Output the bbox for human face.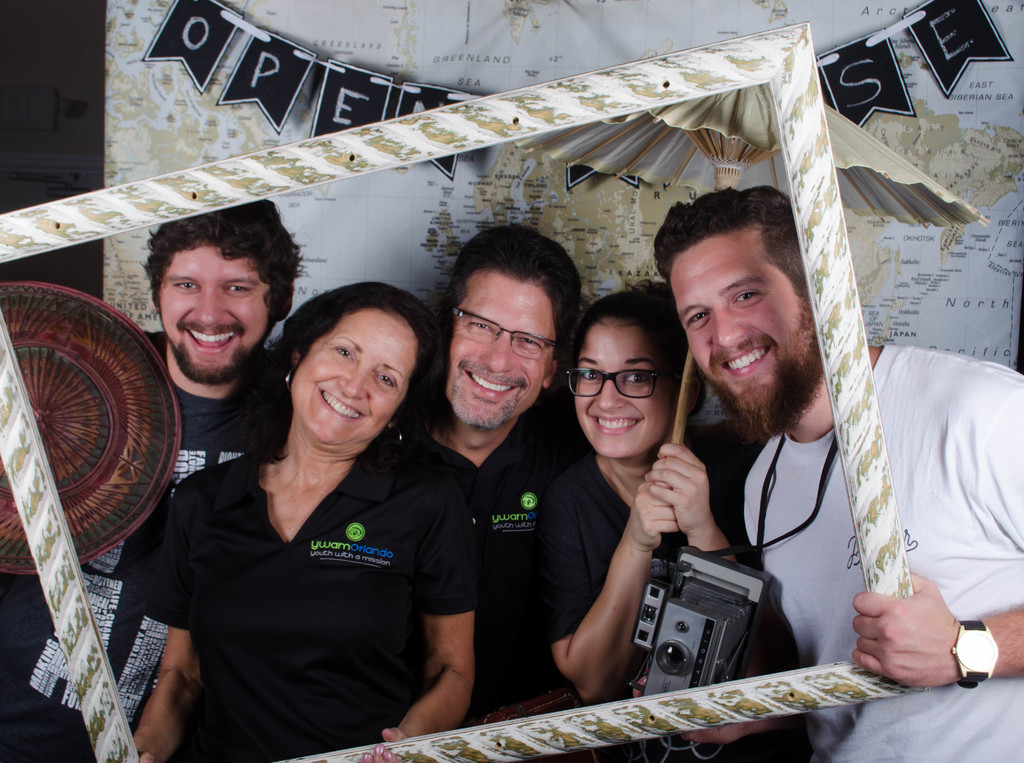
<region>293, 303, 428, 449</region>.
